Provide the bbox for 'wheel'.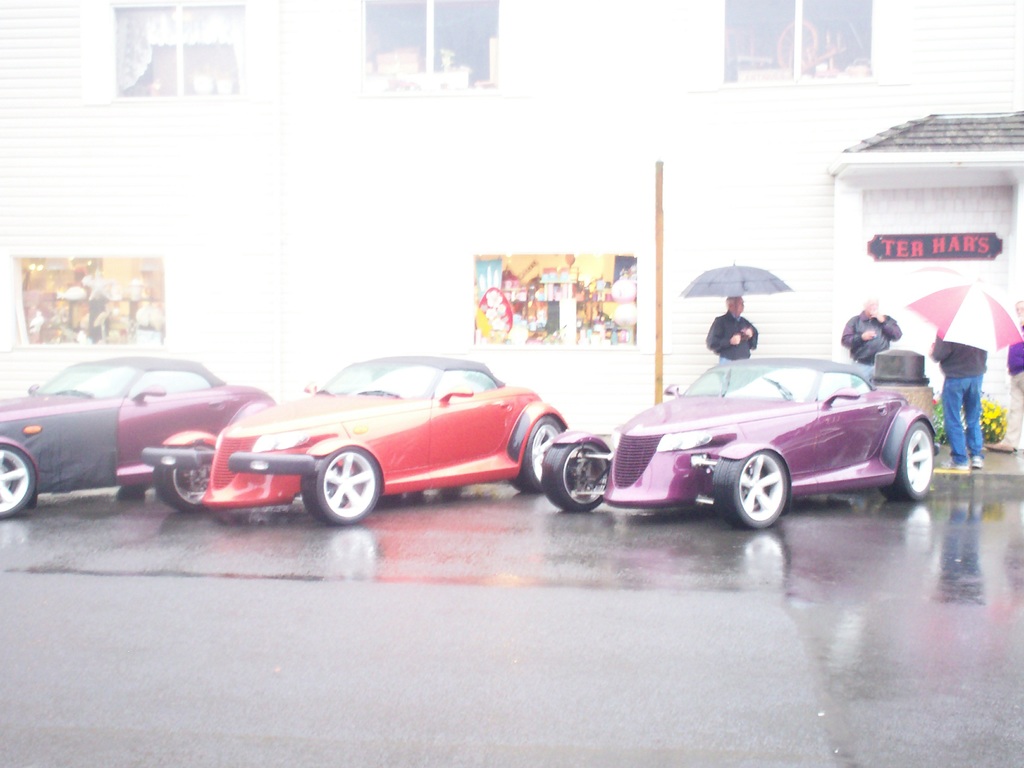
box(736, 458, 809, 529).
